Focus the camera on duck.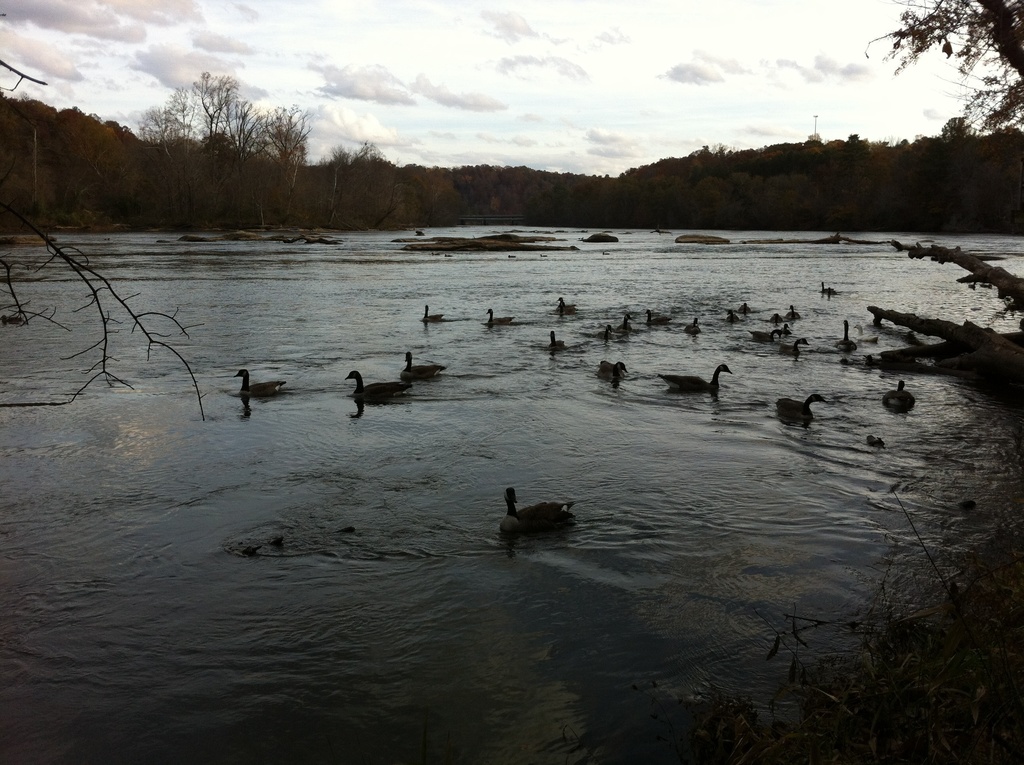
Focus region: bbox=(776, 386, 827, 424).
